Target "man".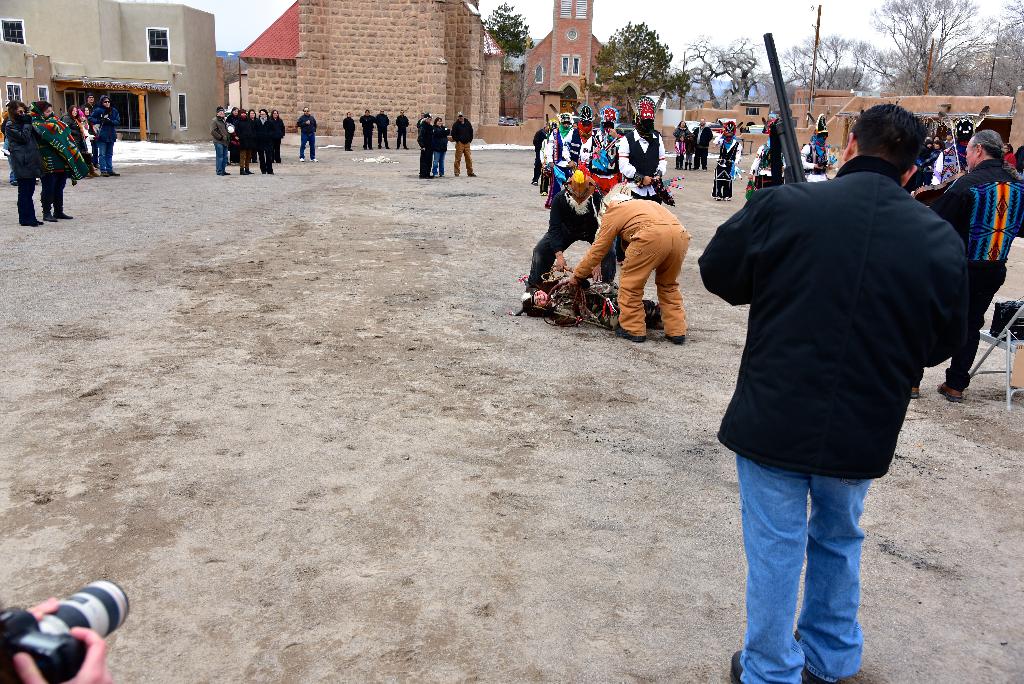
Target region: bbox=[292, 108, 317, 159].
